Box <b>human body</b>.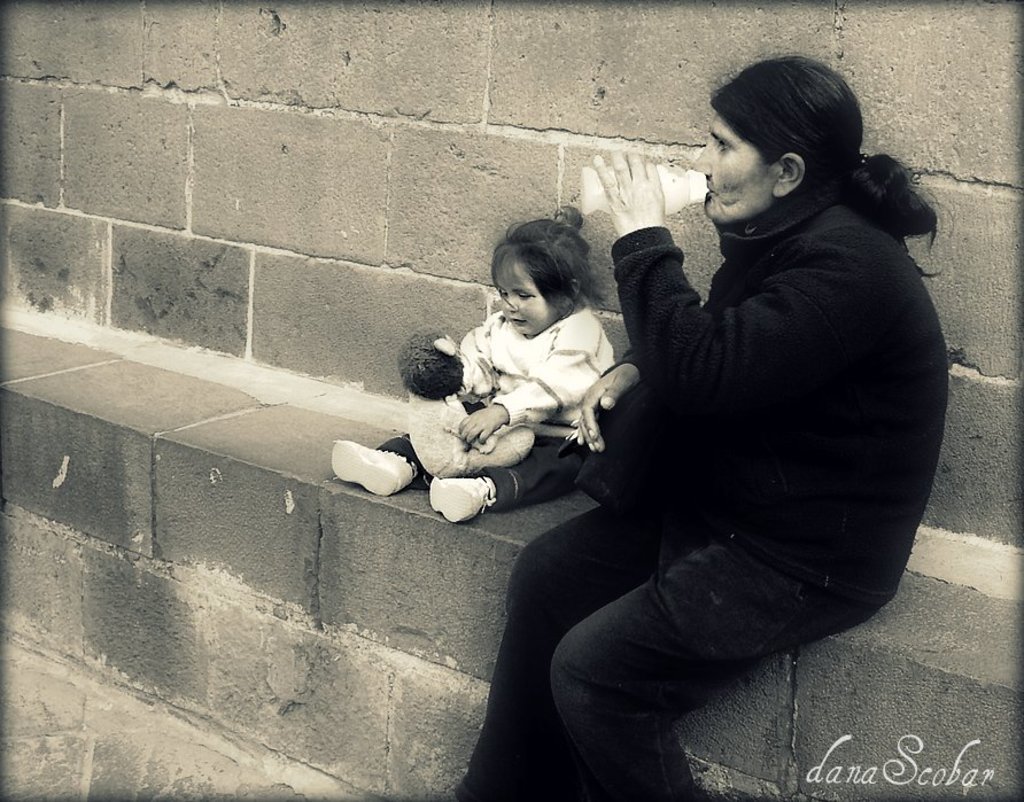
<box>449,146,949,801</box>.
